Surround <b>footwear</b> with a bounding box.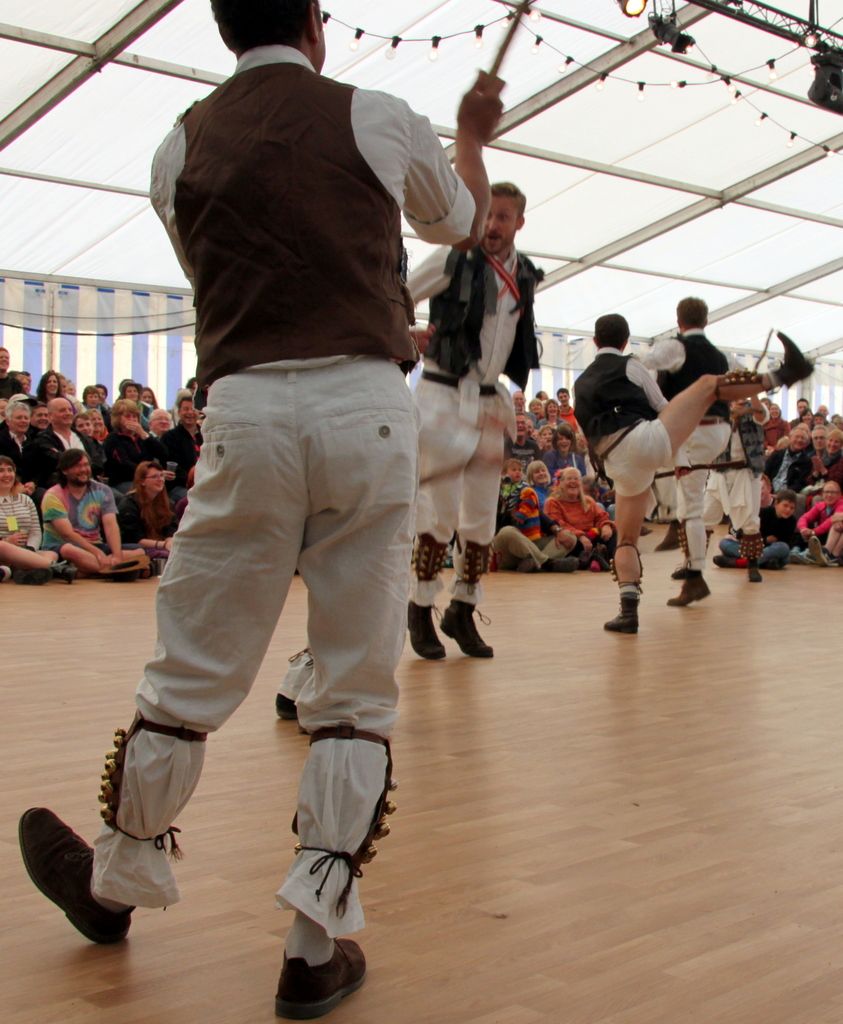
(548, 556, 581, 575).
